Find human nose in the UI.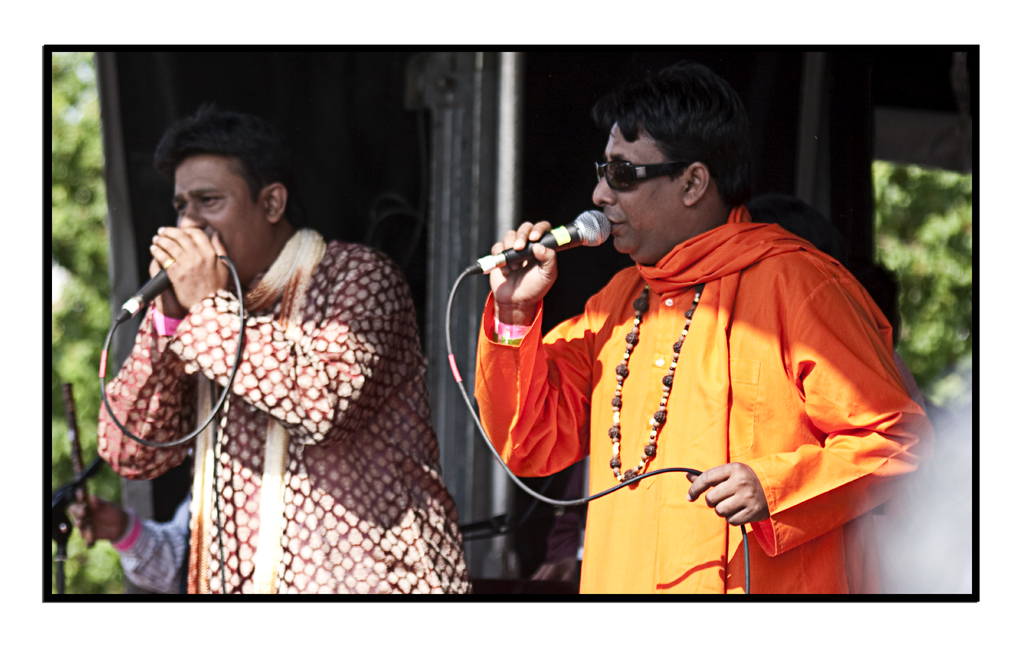
UI element at 595 176 617 205.
